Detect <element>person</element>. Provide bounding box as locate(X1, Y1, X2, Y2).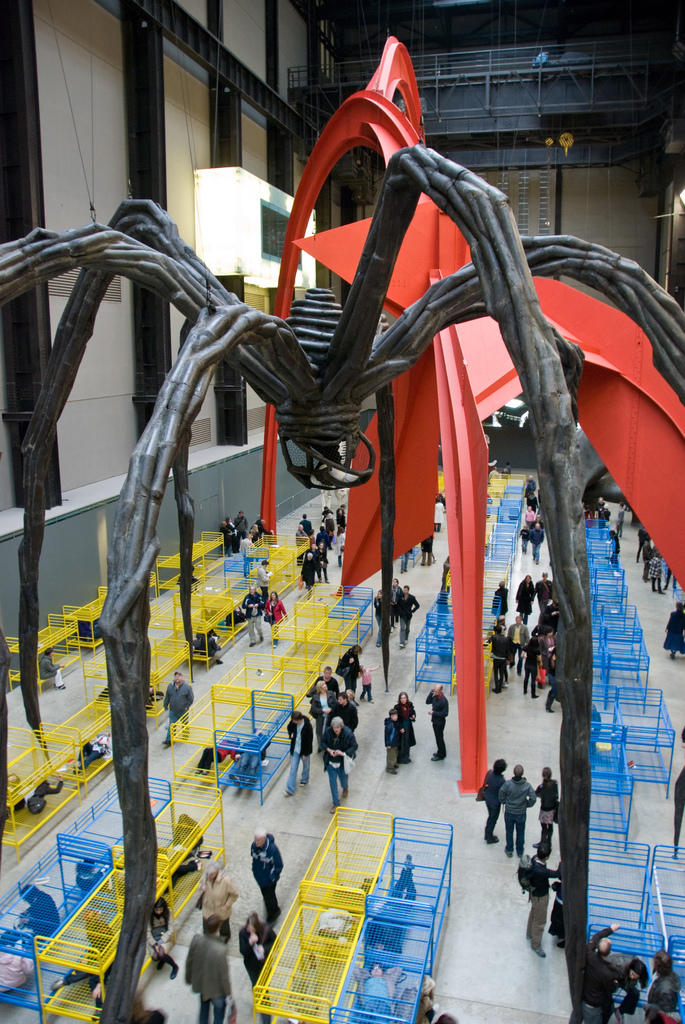
locate(382, 710, 404, 767).
